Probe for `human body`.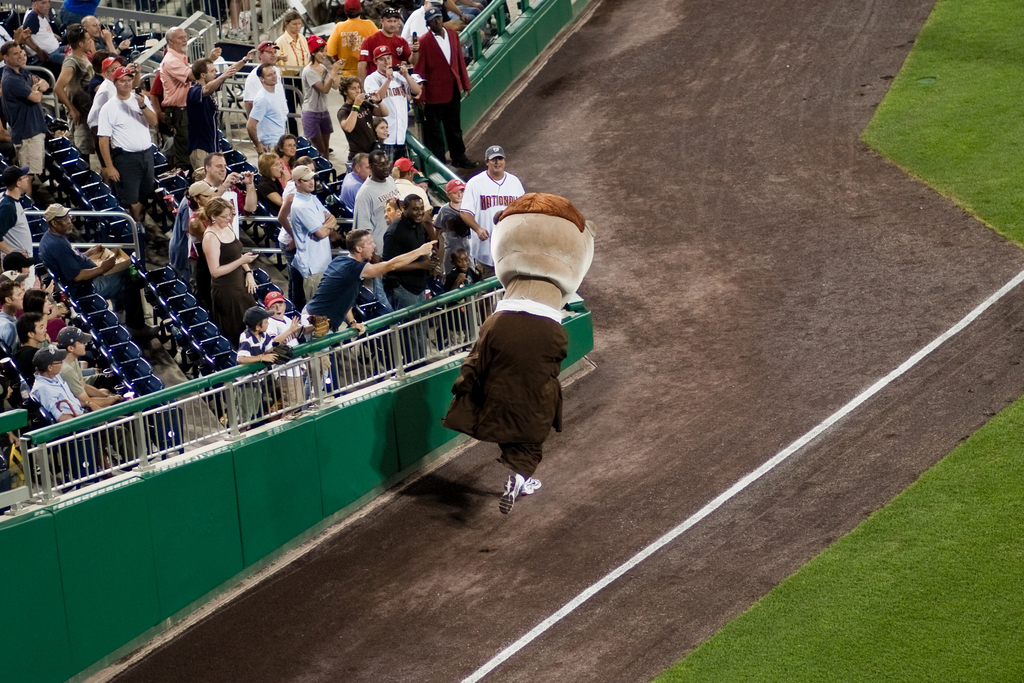
Probe result: region(306, 232, 435, 395).
